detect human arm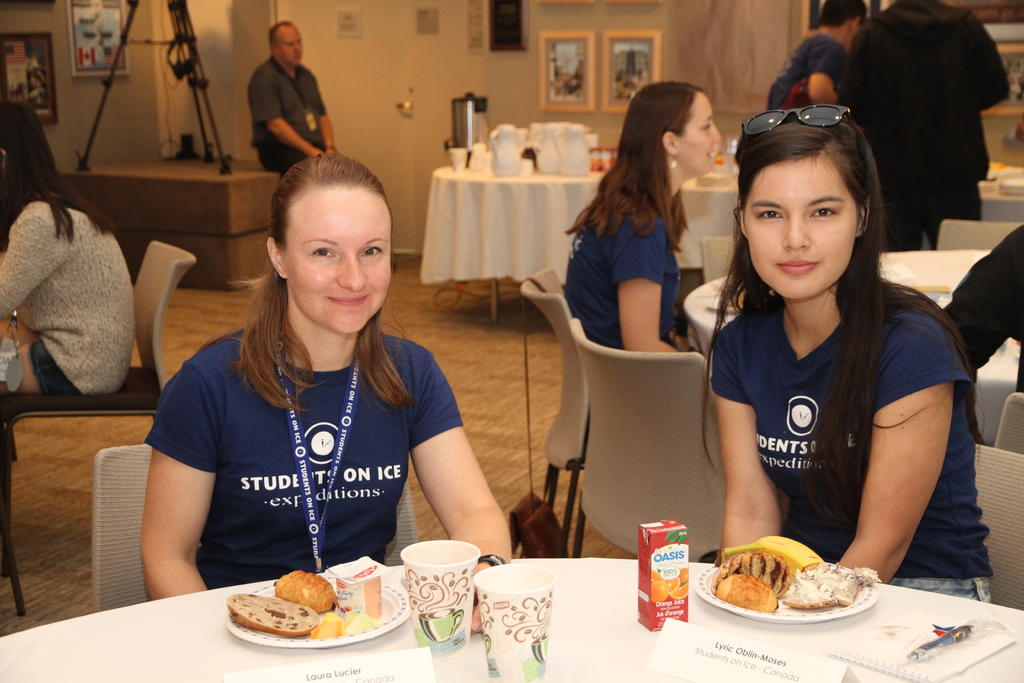
(left=145, top=362, right=212, bottom=604)
